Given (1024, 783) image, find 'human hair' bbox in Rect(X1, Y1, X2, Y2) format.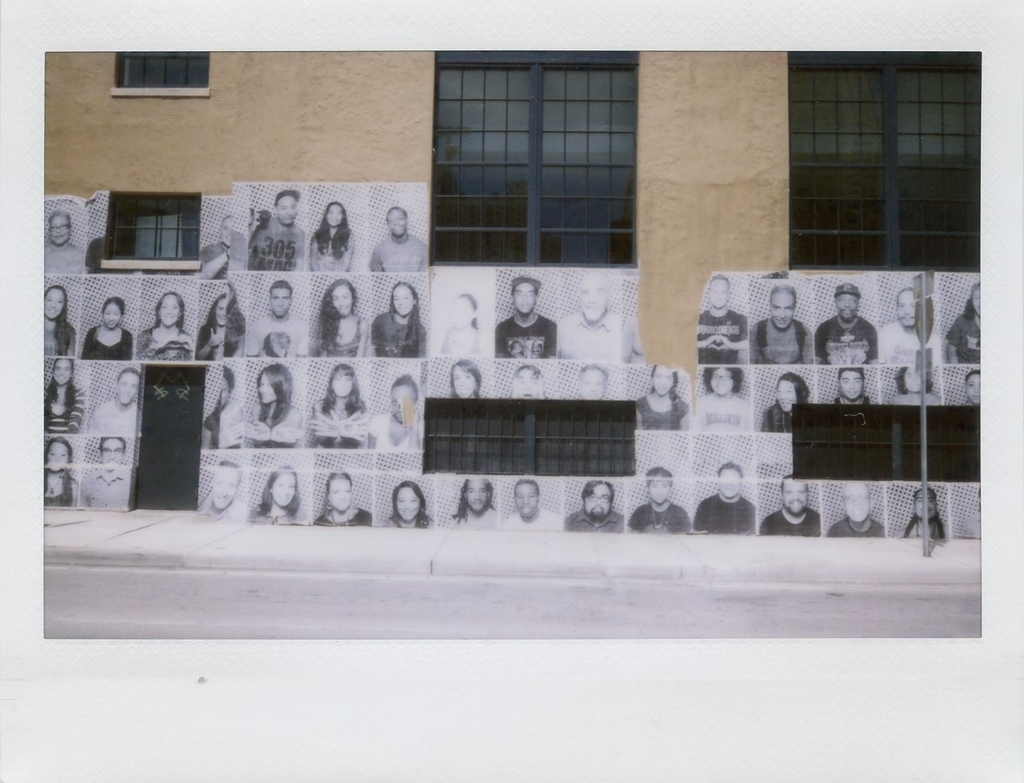
Rect(391, 371, 422, 399).
